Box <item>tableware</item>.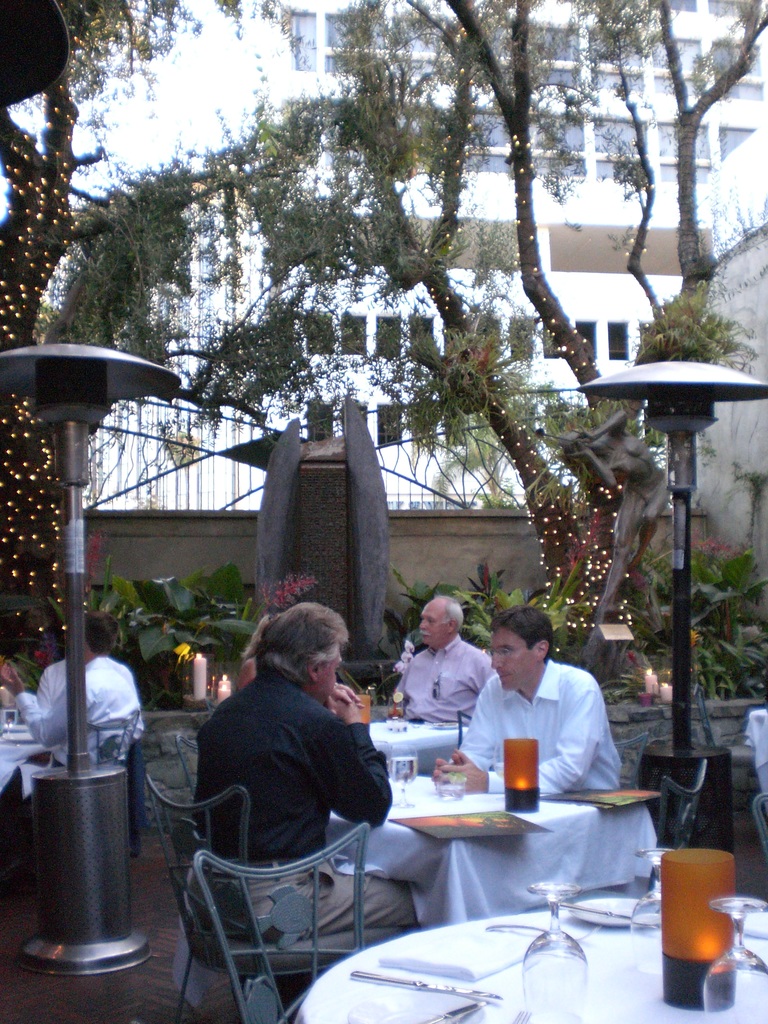
628,844,674,972.
